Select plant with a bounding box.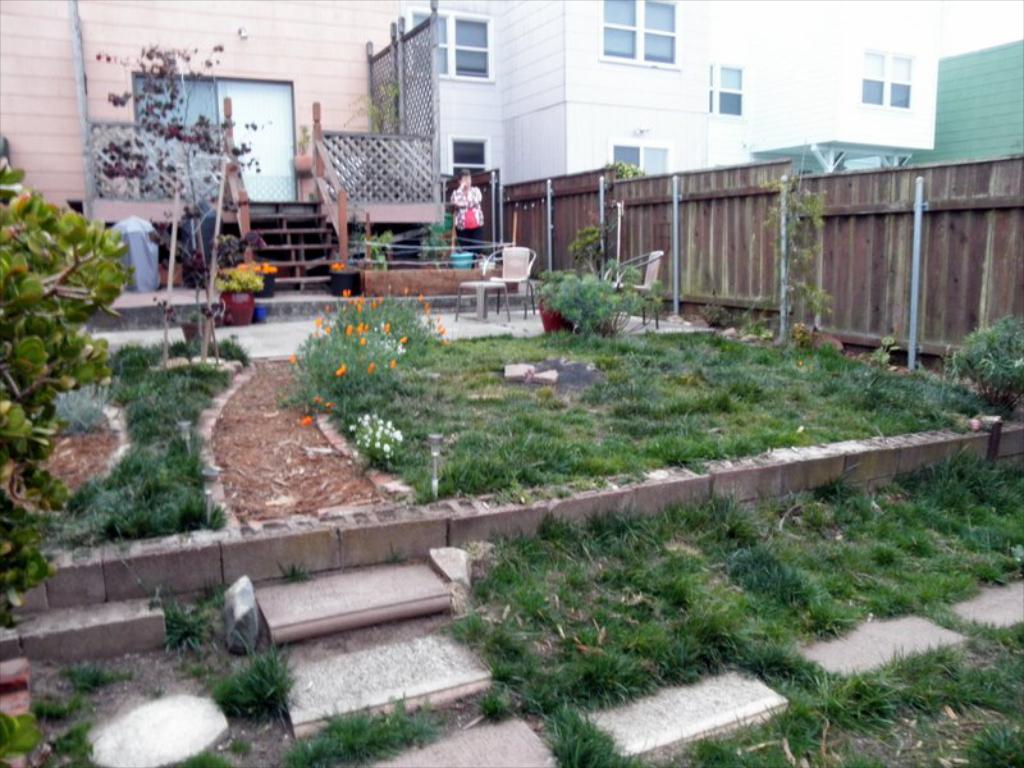
353,81,410,136.
